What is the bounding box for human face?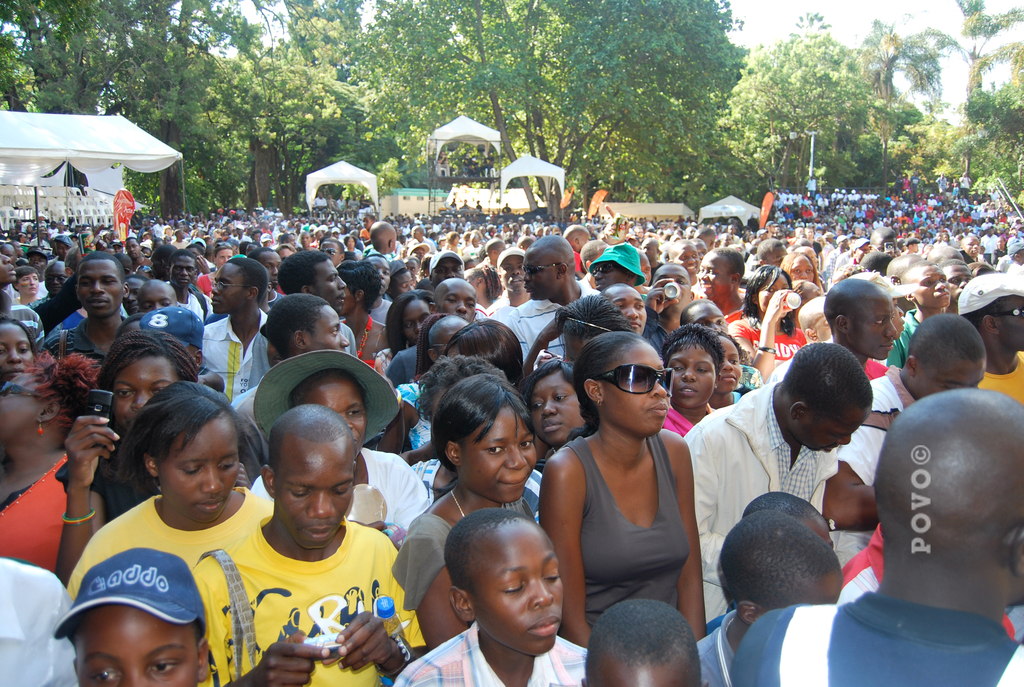
rect(463, 404, 540, 503).
